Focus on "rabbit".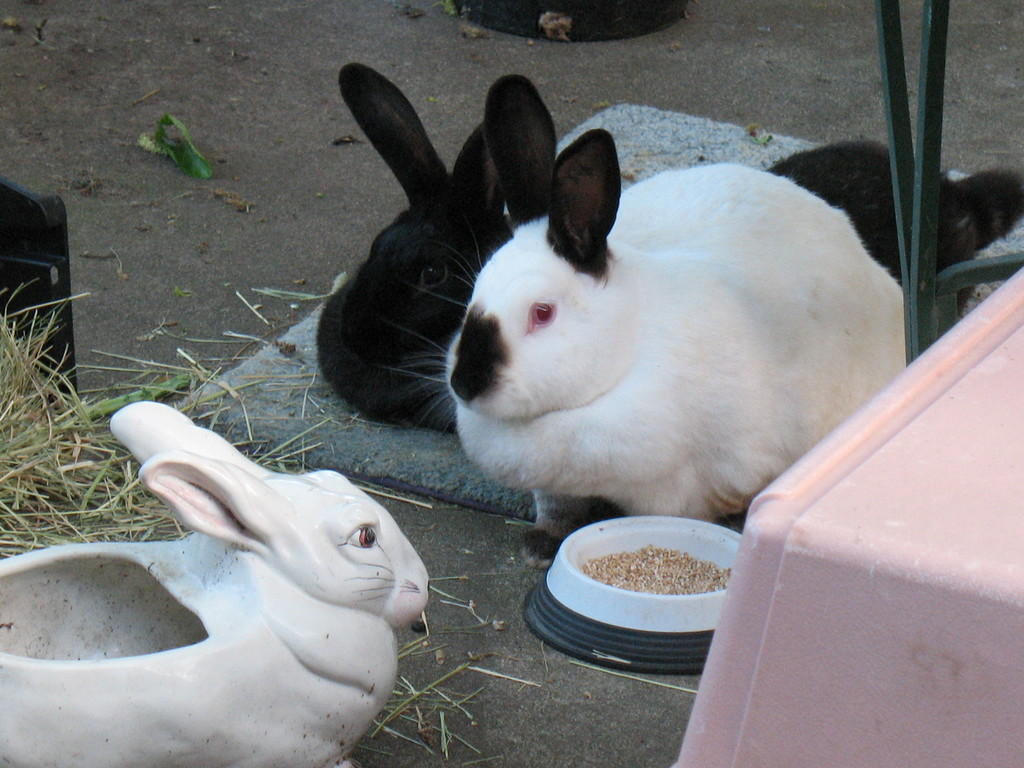
Focused at left=309, top=65, right=514, bottom=419.
